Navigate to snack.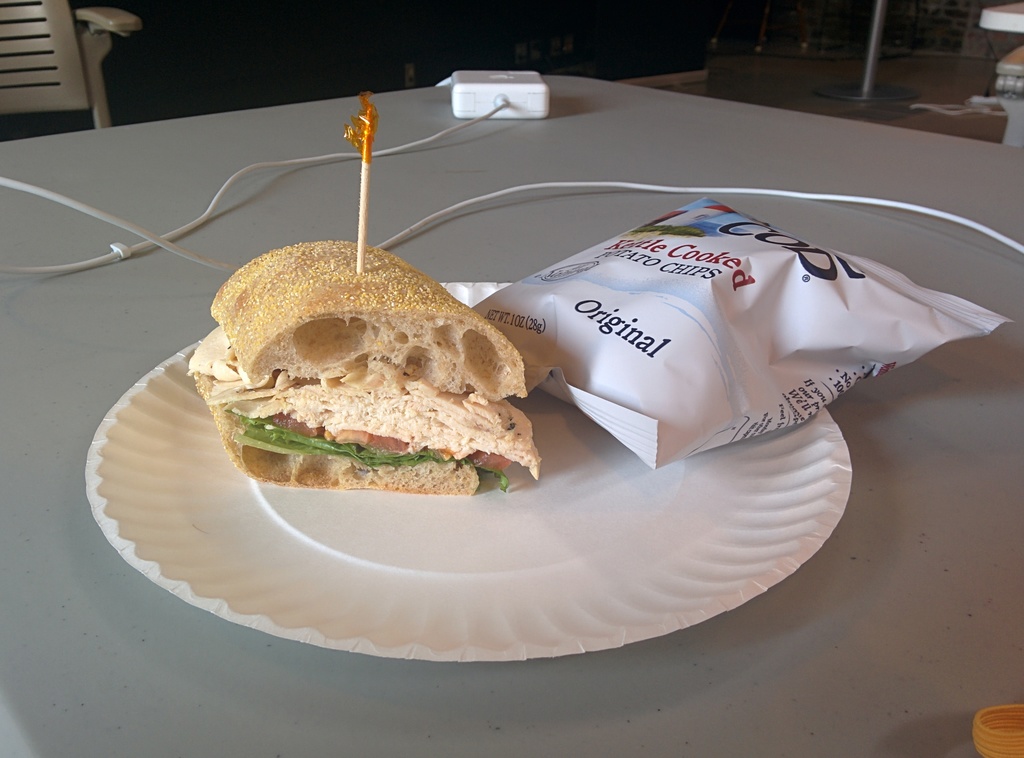
Navigation target: select_region(196, 259, 518, 507).
